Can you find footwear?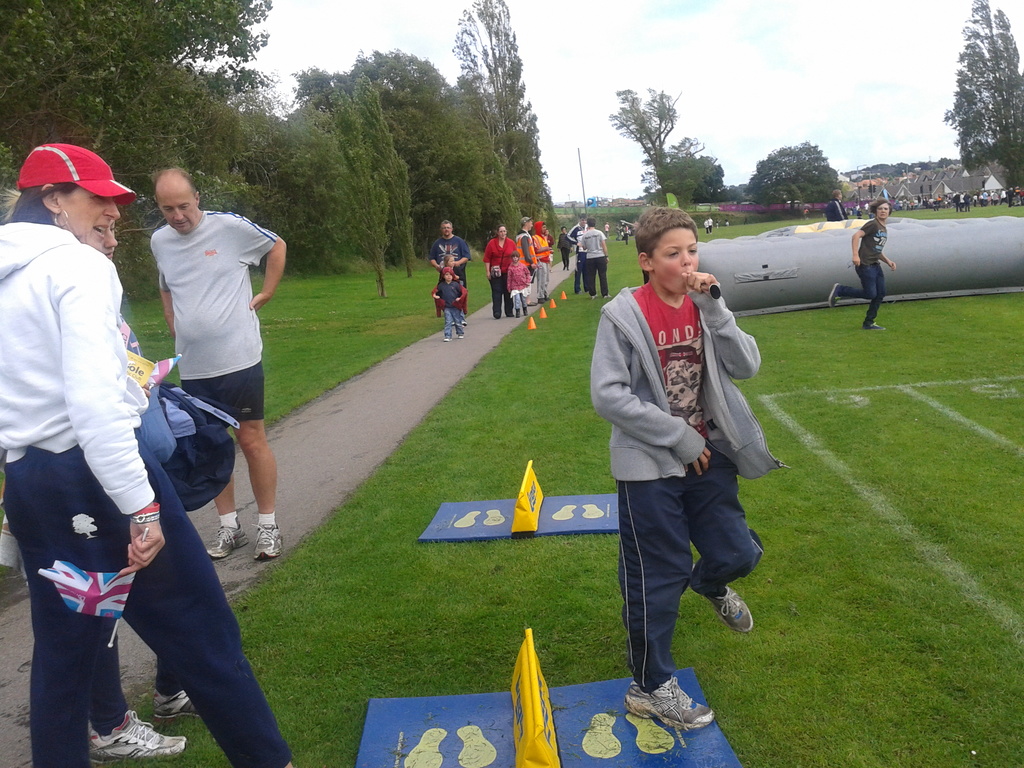
Yes, bounding box: box(505, 310, 516, 317).
